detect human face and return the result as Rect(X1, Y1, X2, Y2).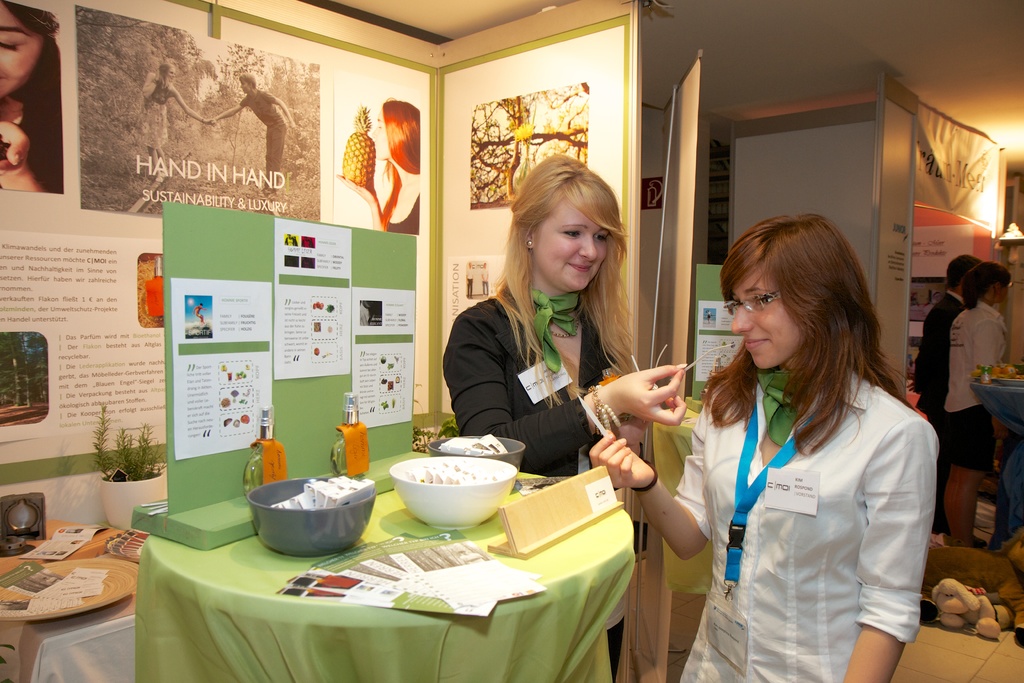
Rect(728, 269, 803, 372).
